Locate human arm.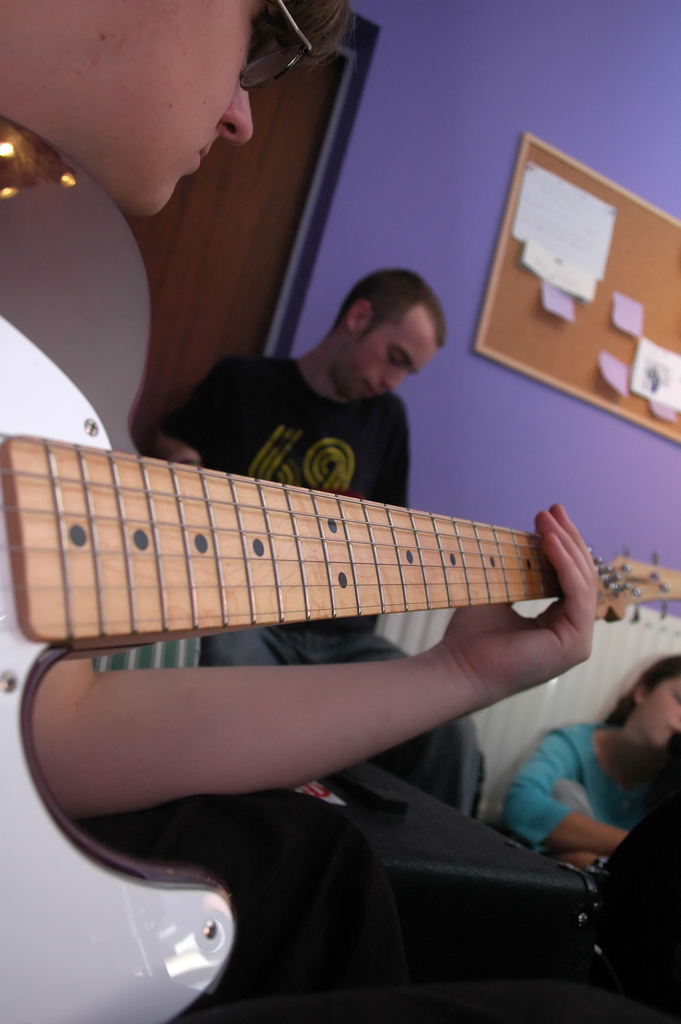
Bounding box: {"x1": 502, "y1": 729, "x2": 626, "y2": 853}.
